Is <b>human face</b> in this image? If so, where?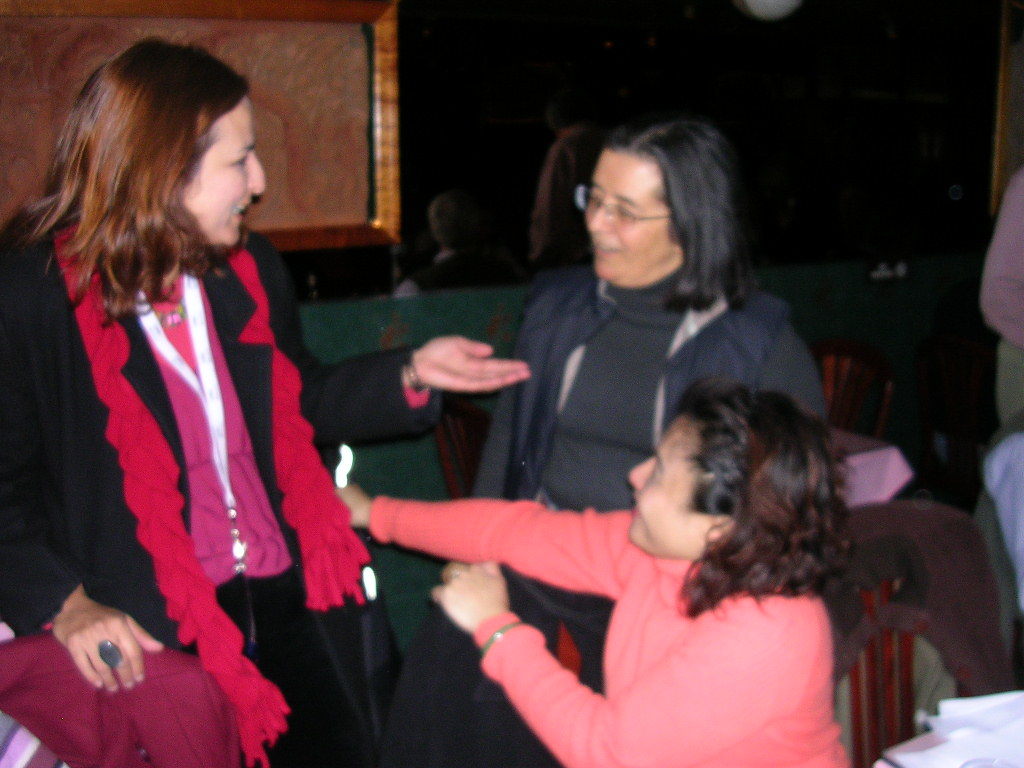
Yes, at box=[587, 146, 676, 281].
